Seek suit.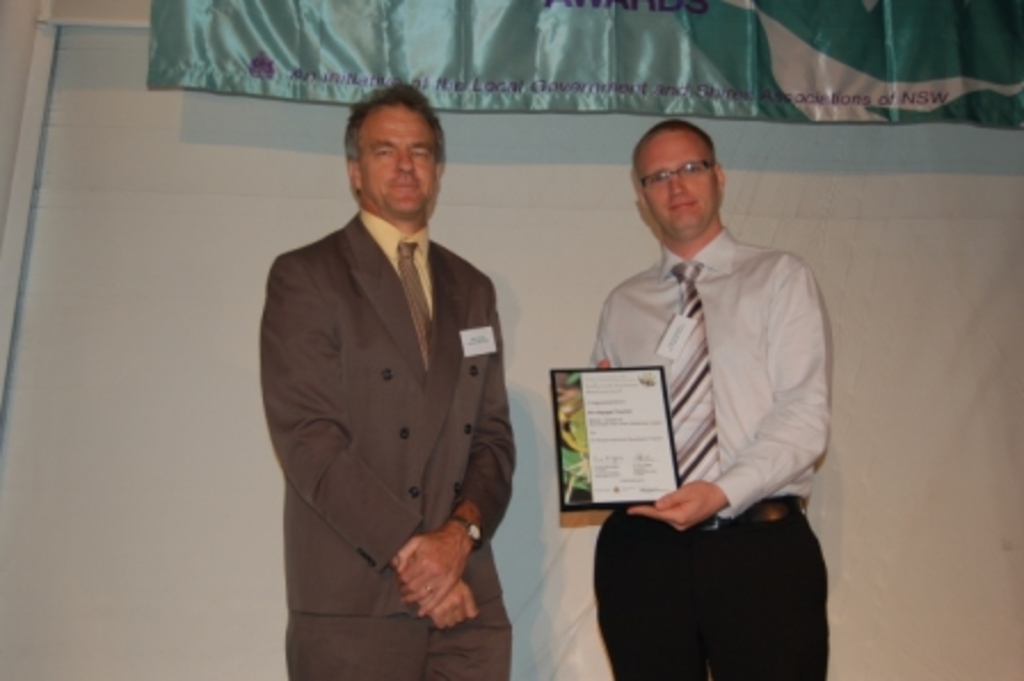
rect(256, 210, 514, 617).
